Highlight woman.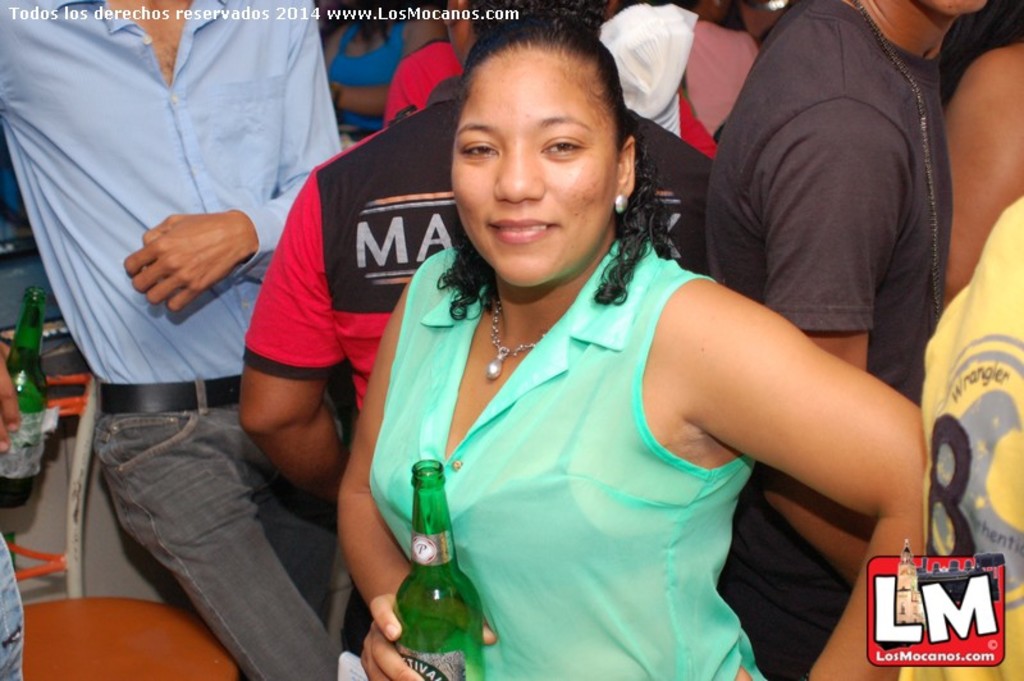
Highlighted region: pyautogui.locateOnScreen(333, 0, 435, 143).
